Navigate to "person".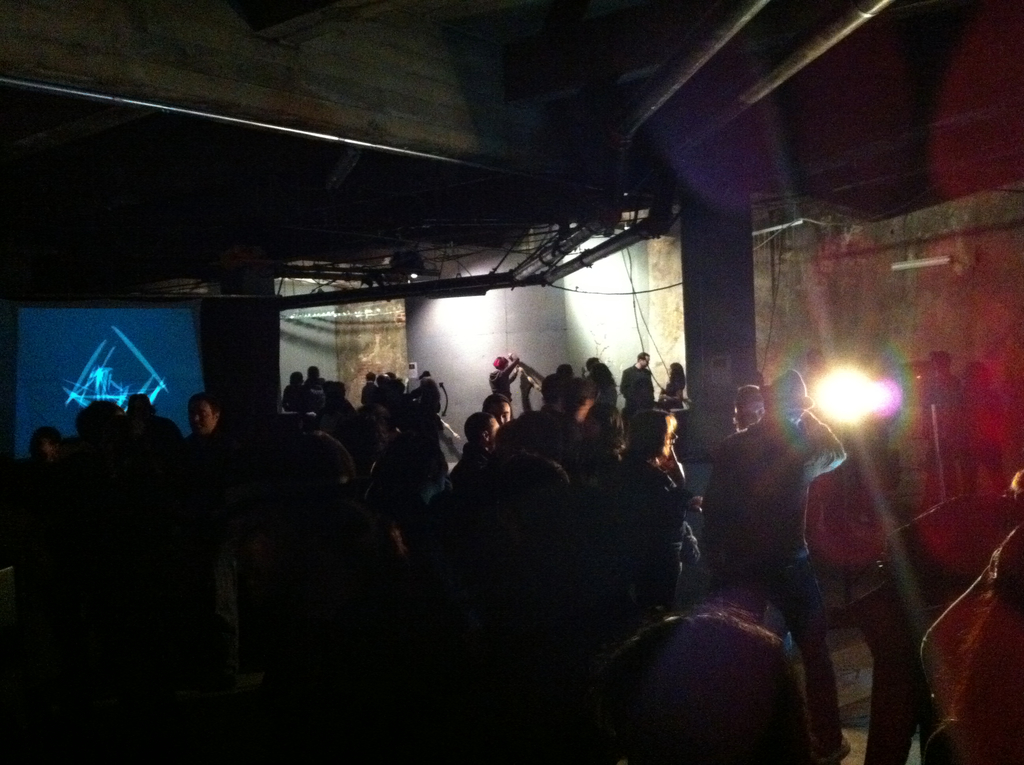
Navigation target: [900, 458, 1023, 764].
